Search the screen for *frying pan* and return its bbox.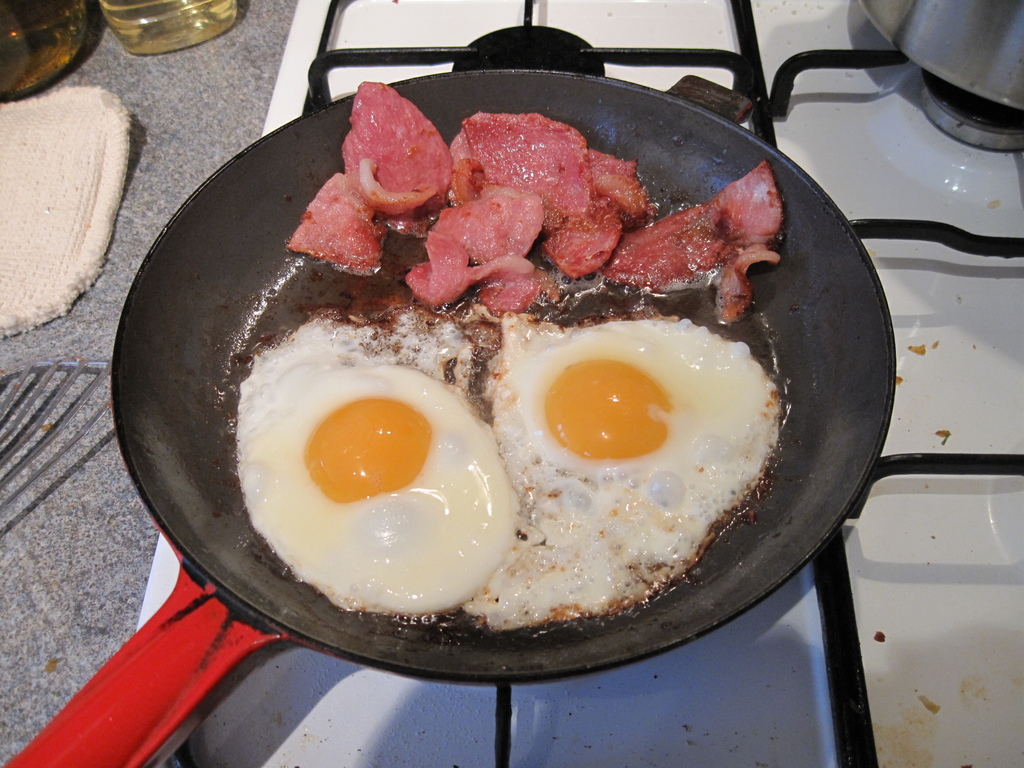
Found: x1=0, y1=70, x2=893, y2=767.
